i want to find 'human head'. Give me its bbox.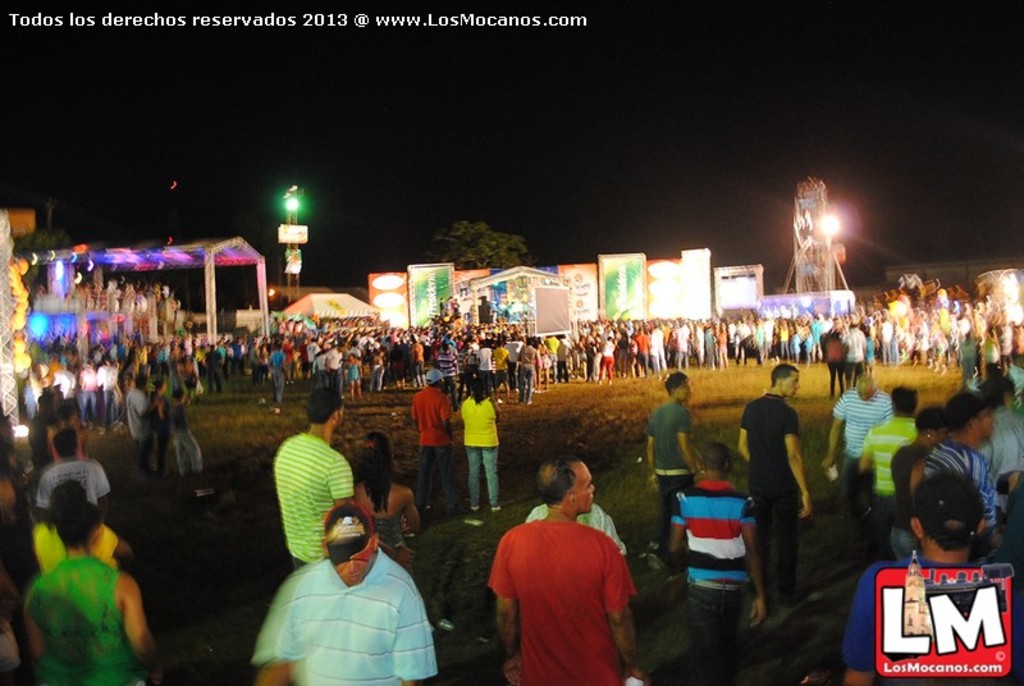
320 506 380 584.
